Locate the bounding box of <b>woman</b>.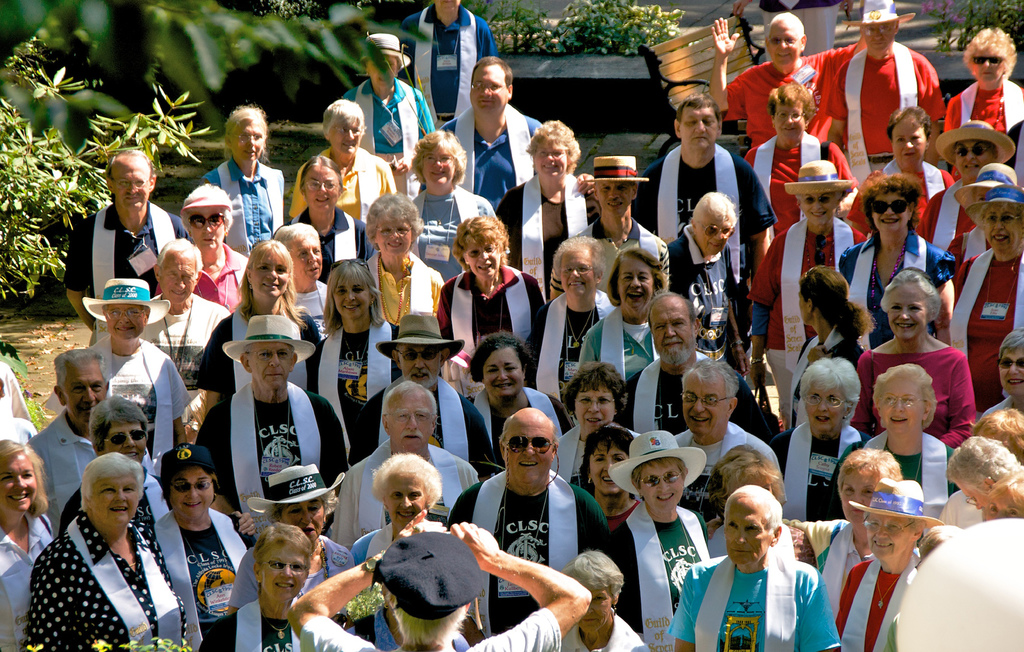
Bounding box: box=[61, 401, 255, 536].
